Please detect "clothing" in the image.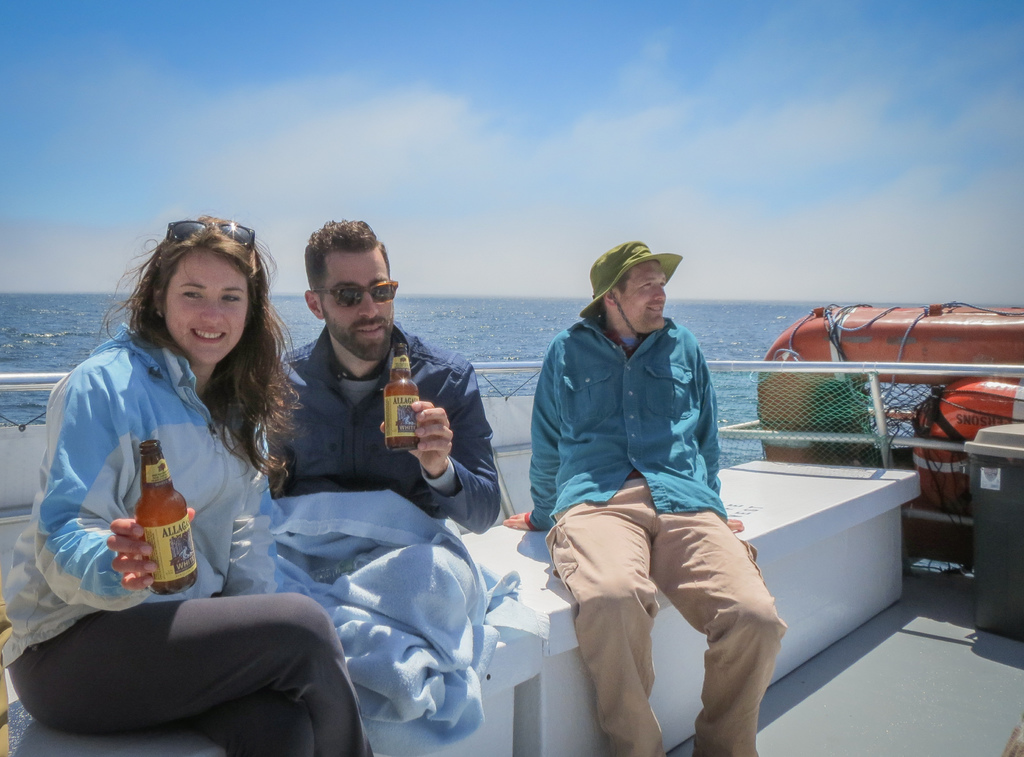
pyautogui.locateOnScreen(262, 325, 504, 519).
